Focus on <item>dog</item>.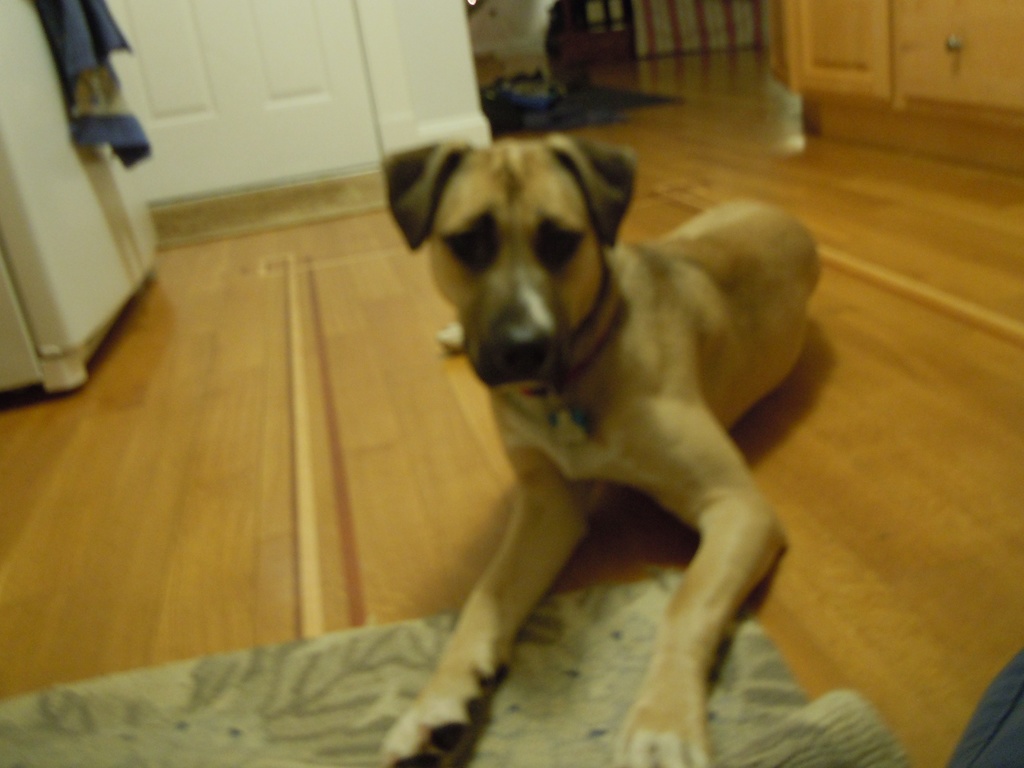
Focused at (x1=380, y1=140, x2=822, y2=767).
